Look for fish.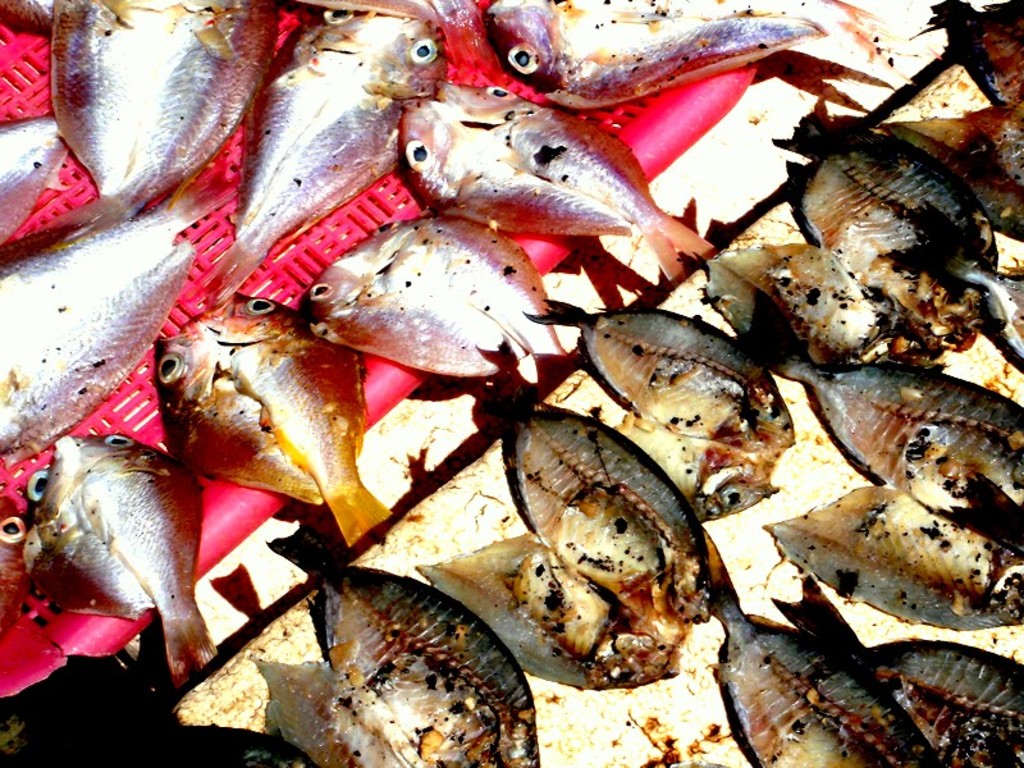
Found: (left=772, top=102, right=1000, bottom=356).
